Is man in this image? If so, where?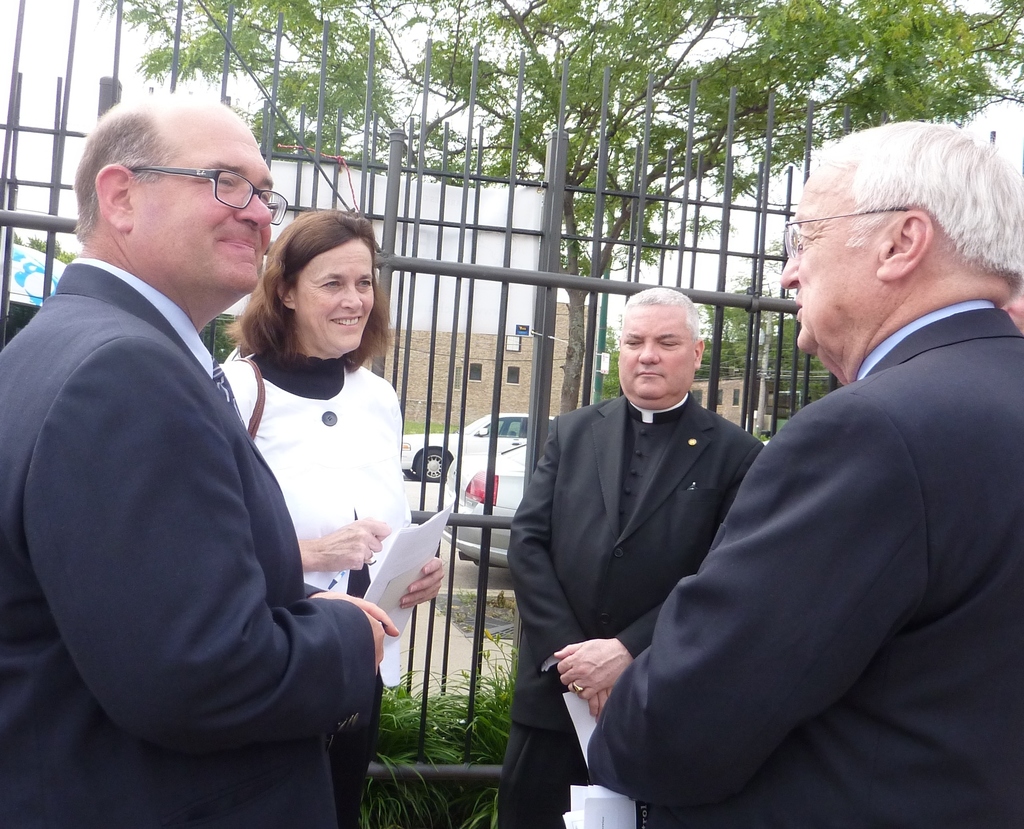
Yes, at bbox(570, 122, 1023, 828).
